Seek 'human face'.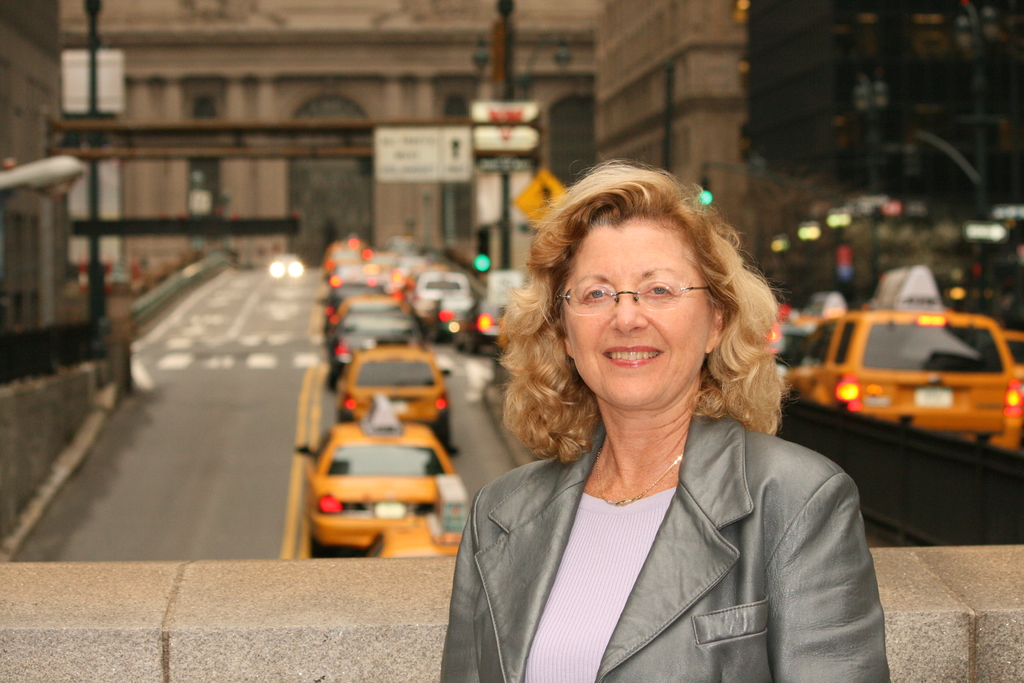
box(560, 223, 708, 408).
